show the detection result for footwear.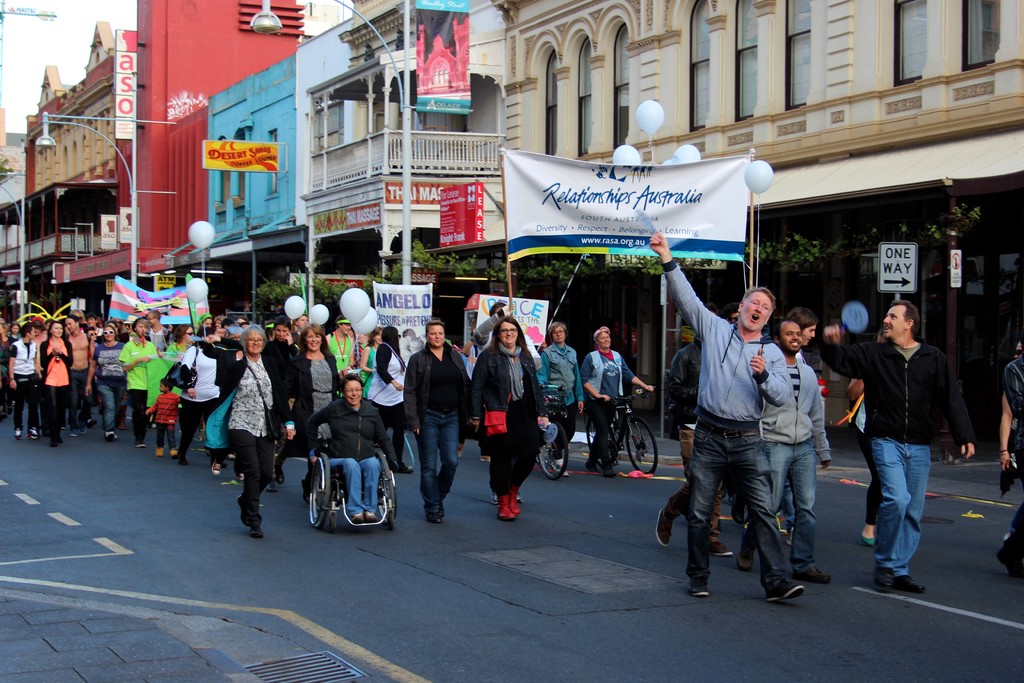
BBox(0, 408, 5, 417).
